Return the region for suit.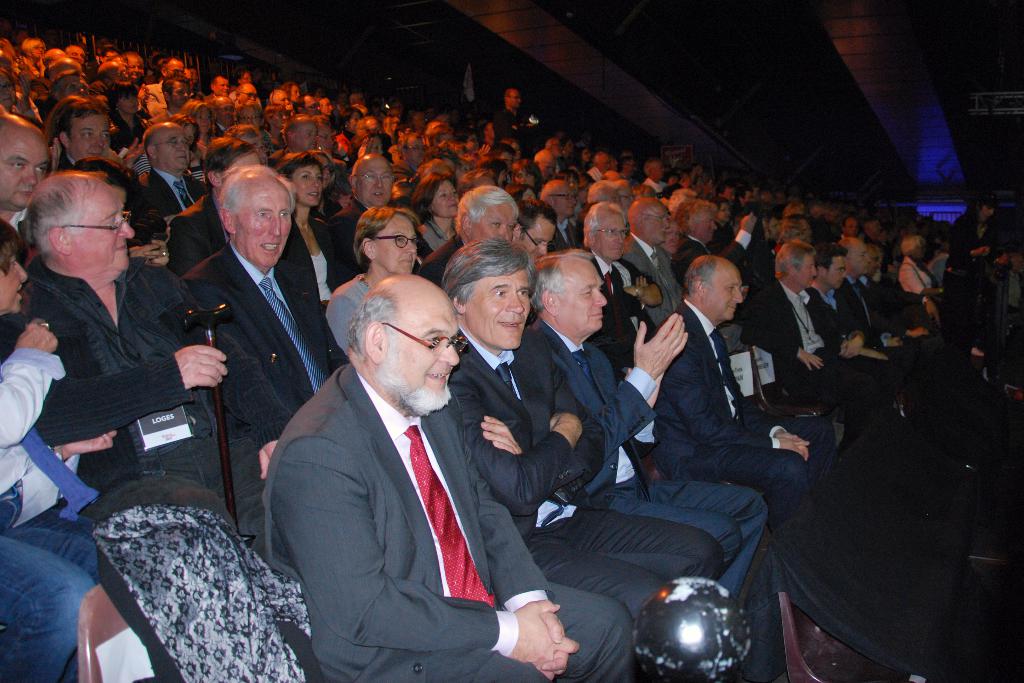
l=285, t=210, r=351, b=329.
